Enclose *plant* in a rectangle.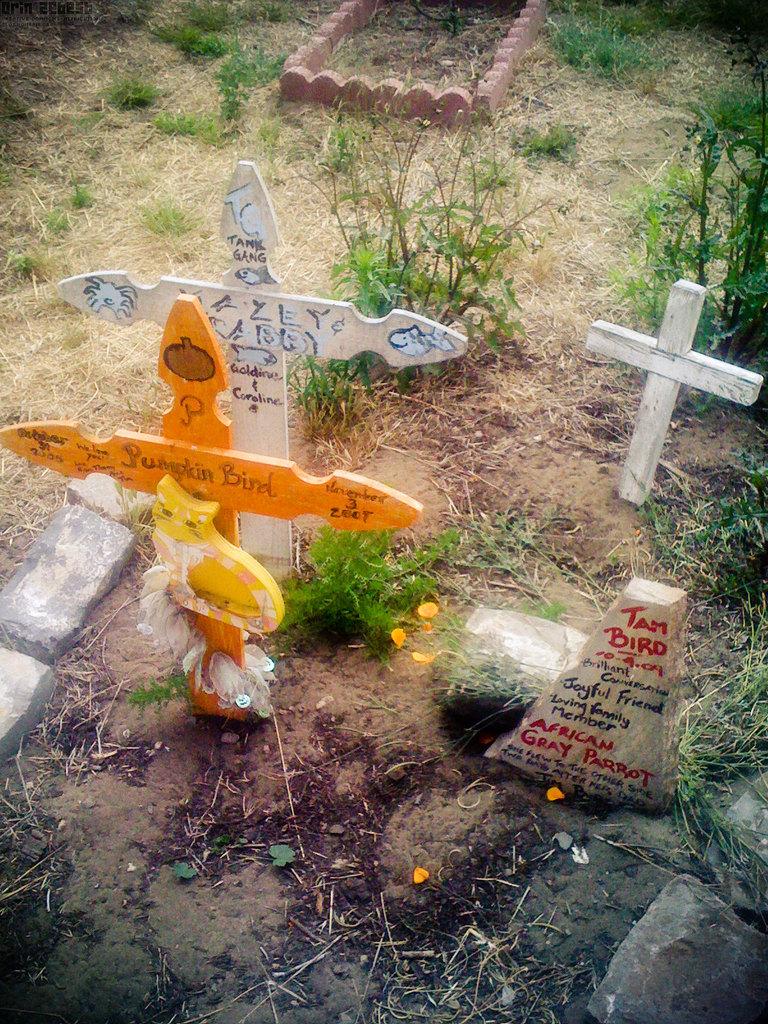
176:856:205:888.
